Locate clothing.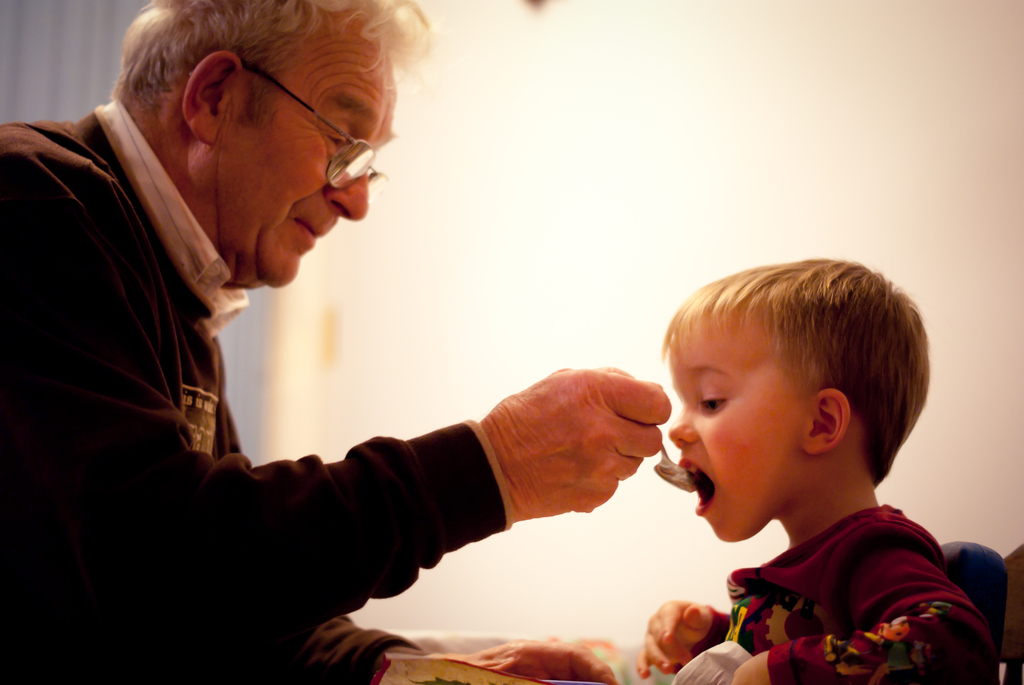
Bounding box: (717, 510, 994, 684).
